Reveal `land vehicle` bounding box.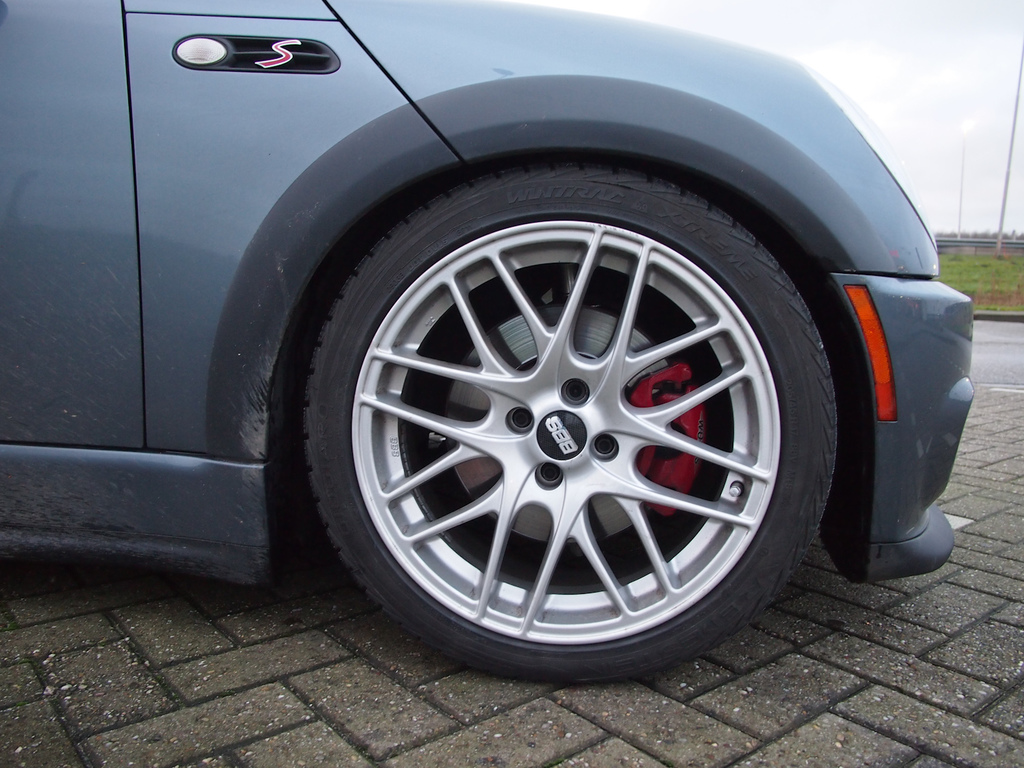
Revealed: crop(0, 0, 980, 680).
